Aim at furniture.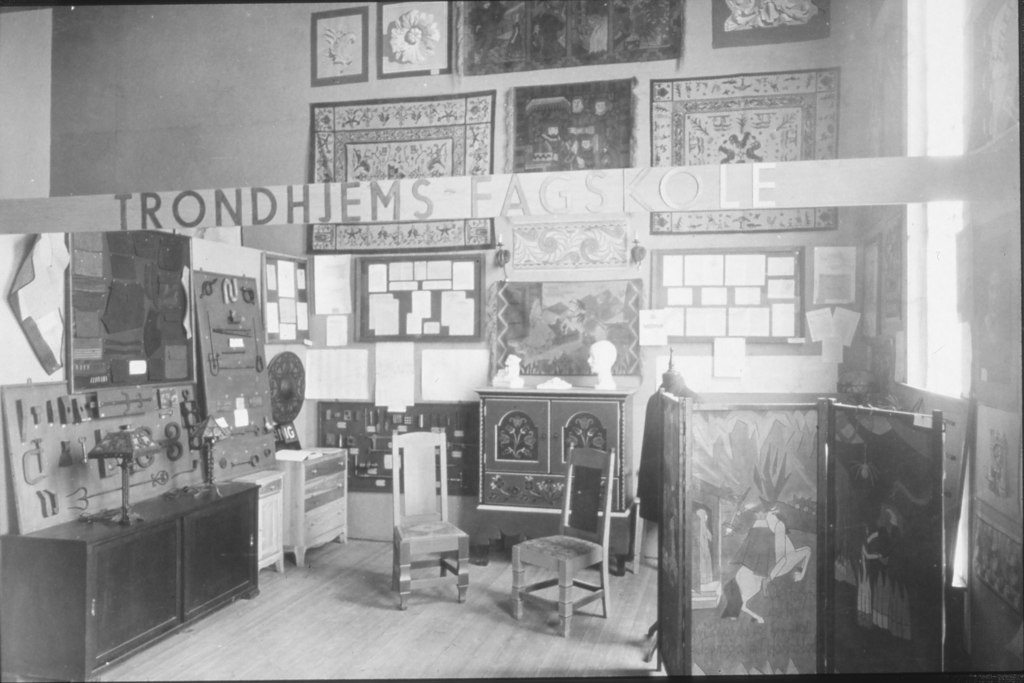
Aimed at box(0, 473, 260, 682).
